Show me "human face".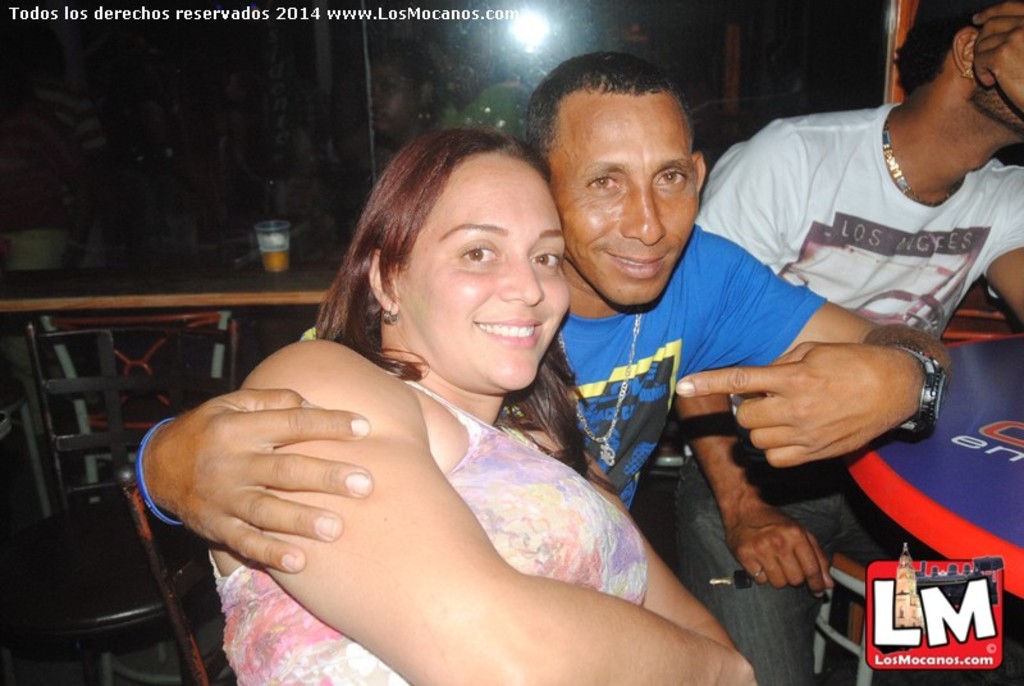
"human face" is here: l=539, t=104, r=705, b=308.
